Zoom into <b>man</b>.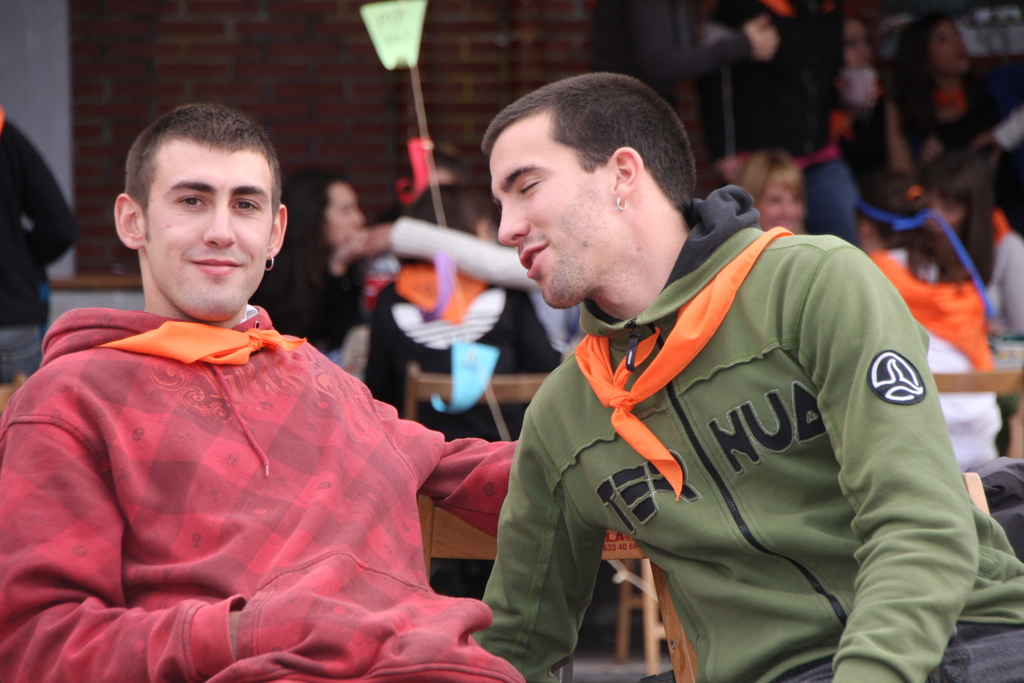
Zoom target: bbox=[0, 101, 525, 682].
